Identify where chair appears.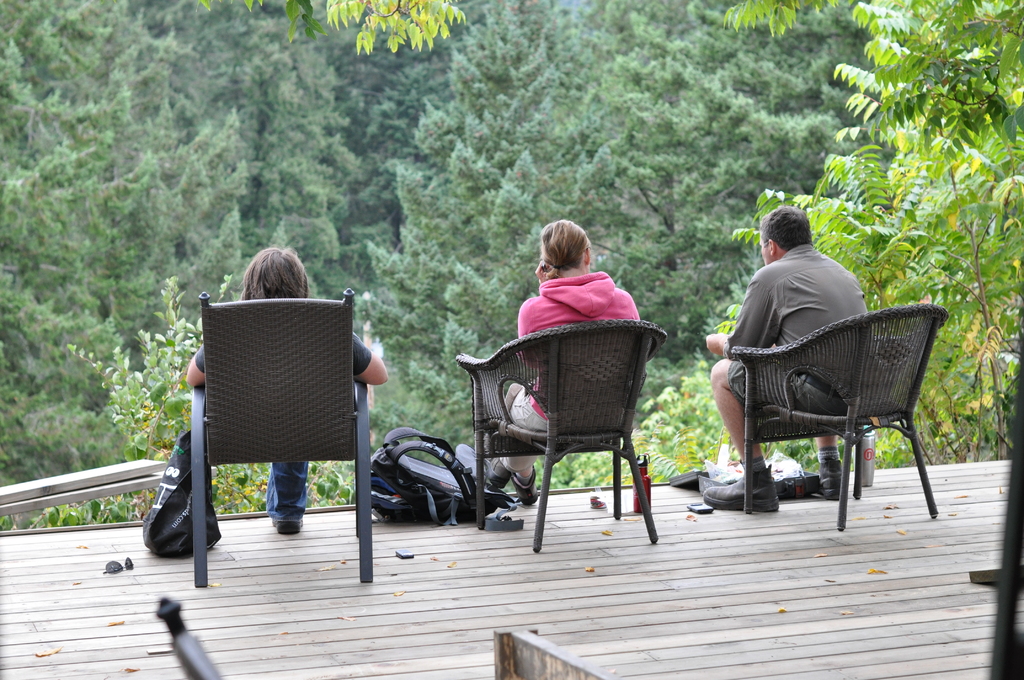
Appears at l=189, t=289, r=370, b=583.
